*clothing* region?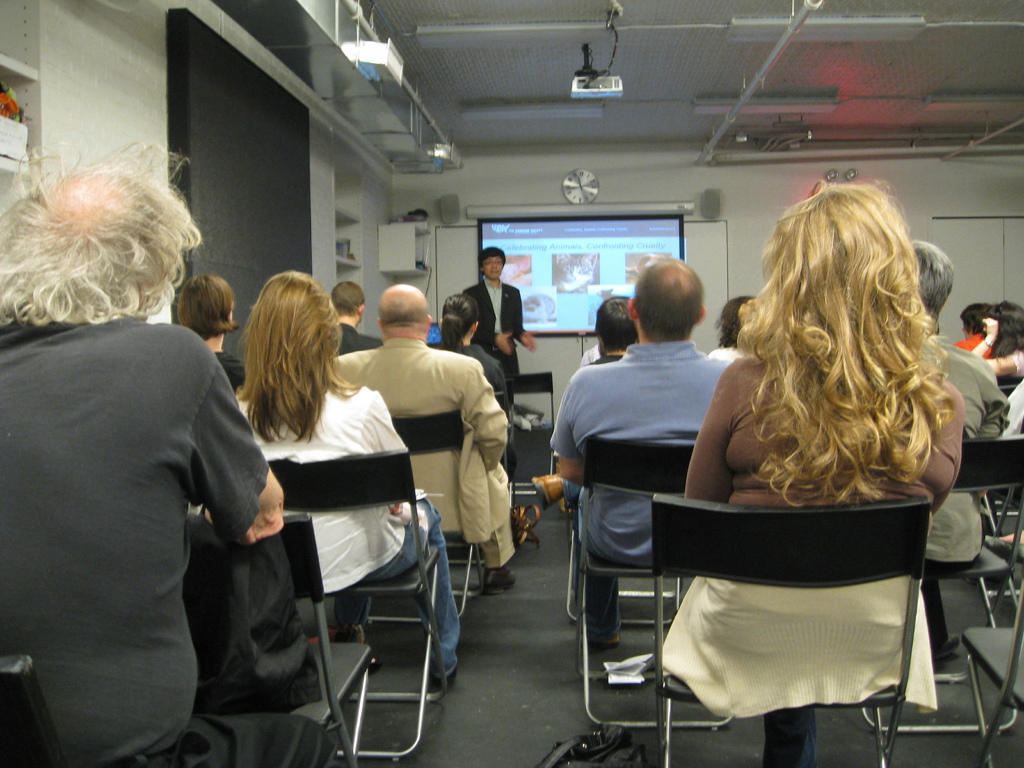
681,345,927,767
